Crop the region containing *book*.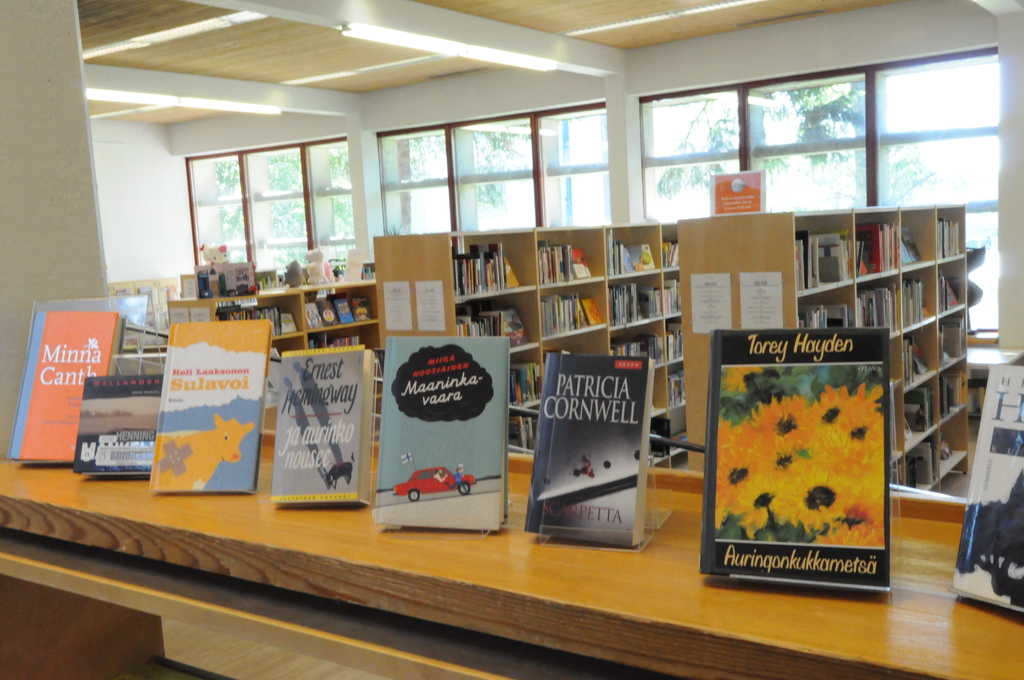
Crop region: select_region(950, 362, 1023, 614).
